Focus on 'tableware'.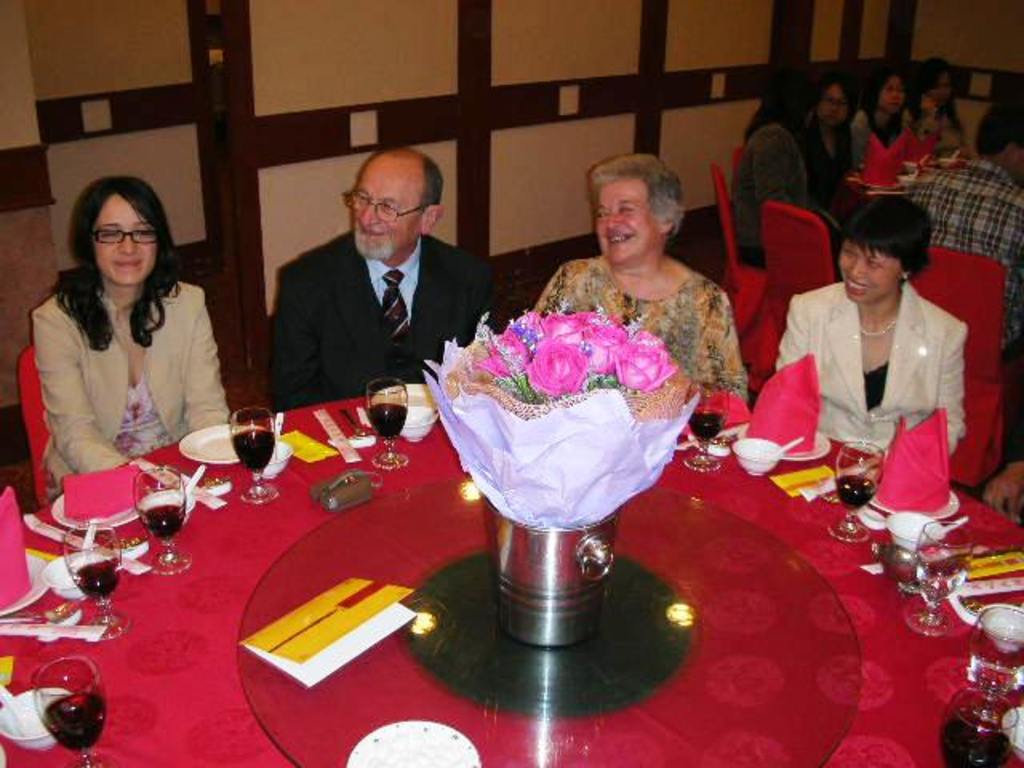
Focused at [x1=34, y1=656, x2=110, y2=766].
